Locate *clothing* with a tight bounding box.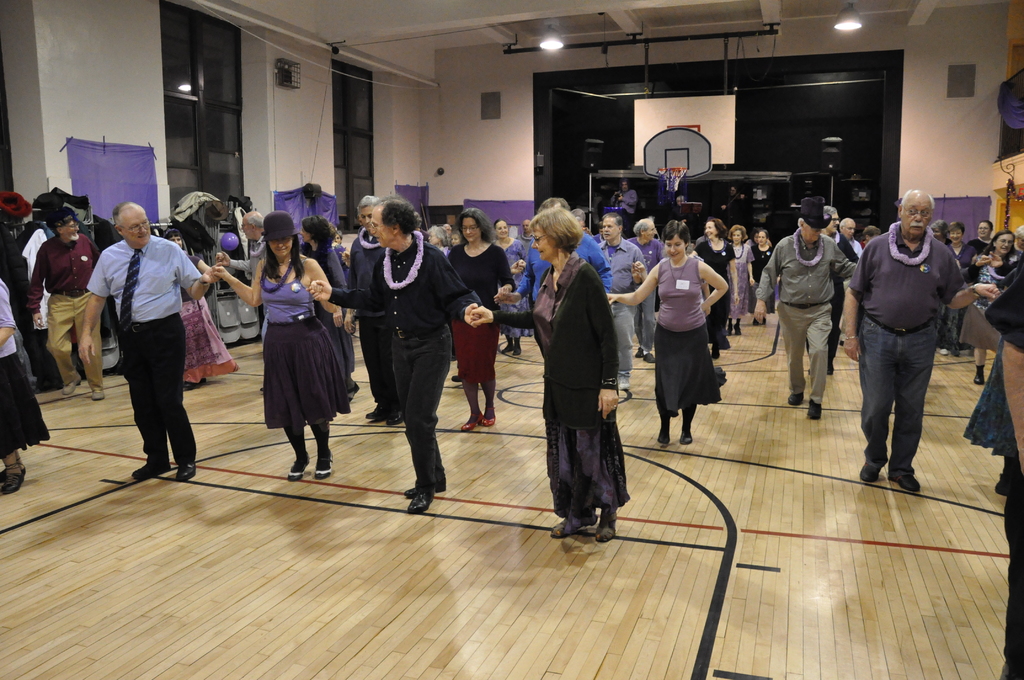
{"left": 0, "top": 277, "right": 46, "bottom": 468}.
